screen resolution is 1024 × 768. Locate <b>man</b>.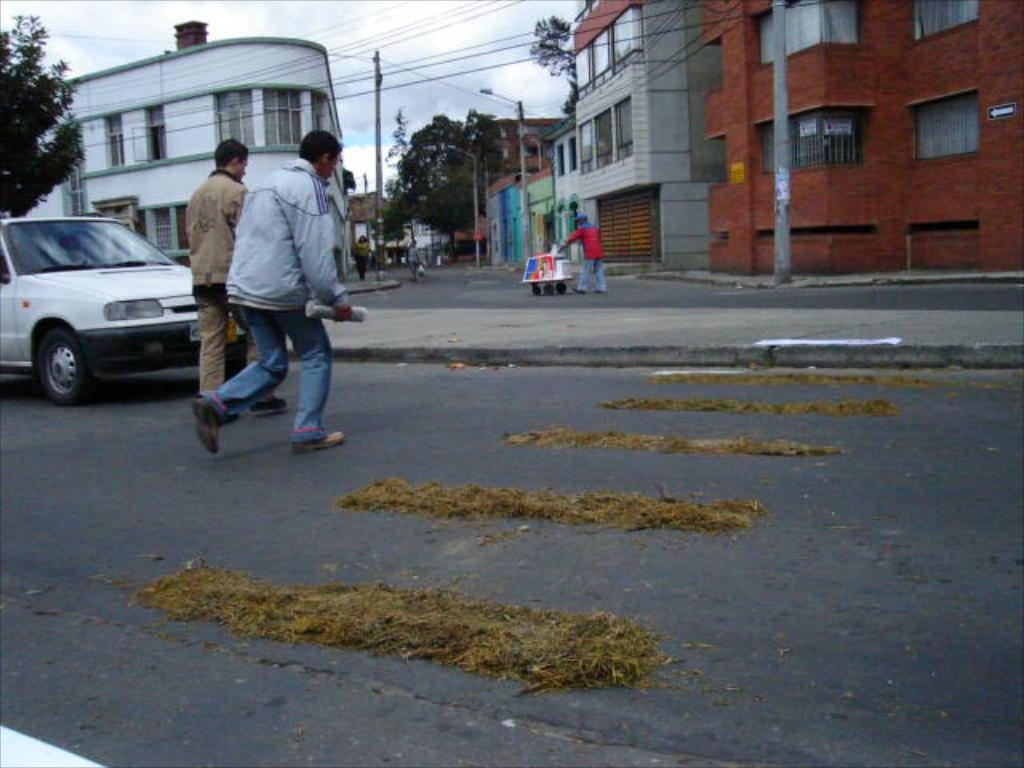
{"left": 555, "top": 211, "right": 608, "bottom": 293}.
